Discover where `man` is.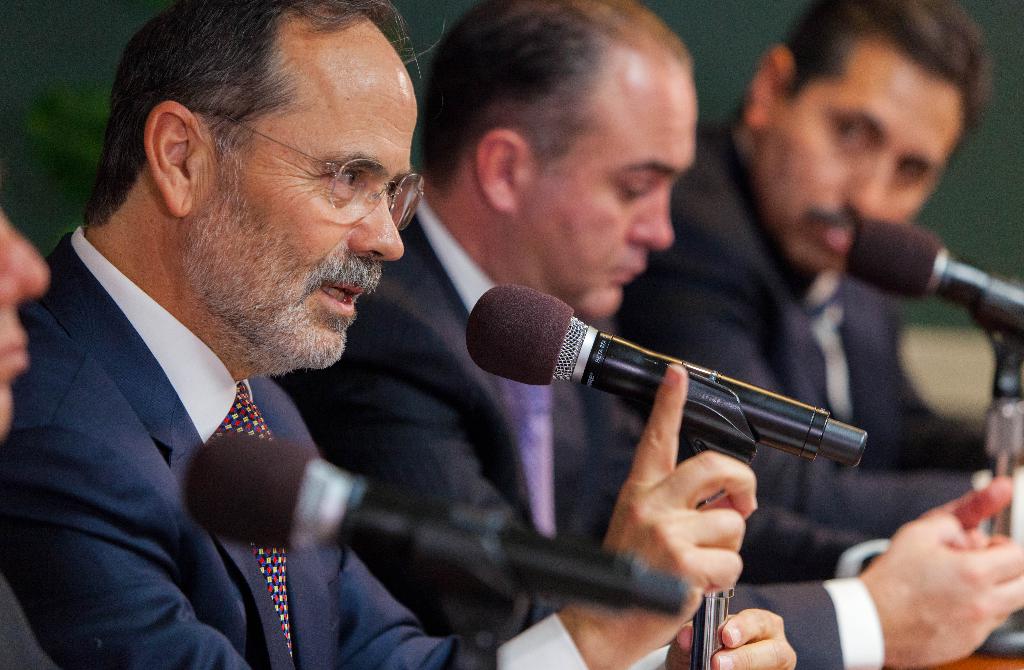
Discovered at rect(0, 0, 757, 669).
